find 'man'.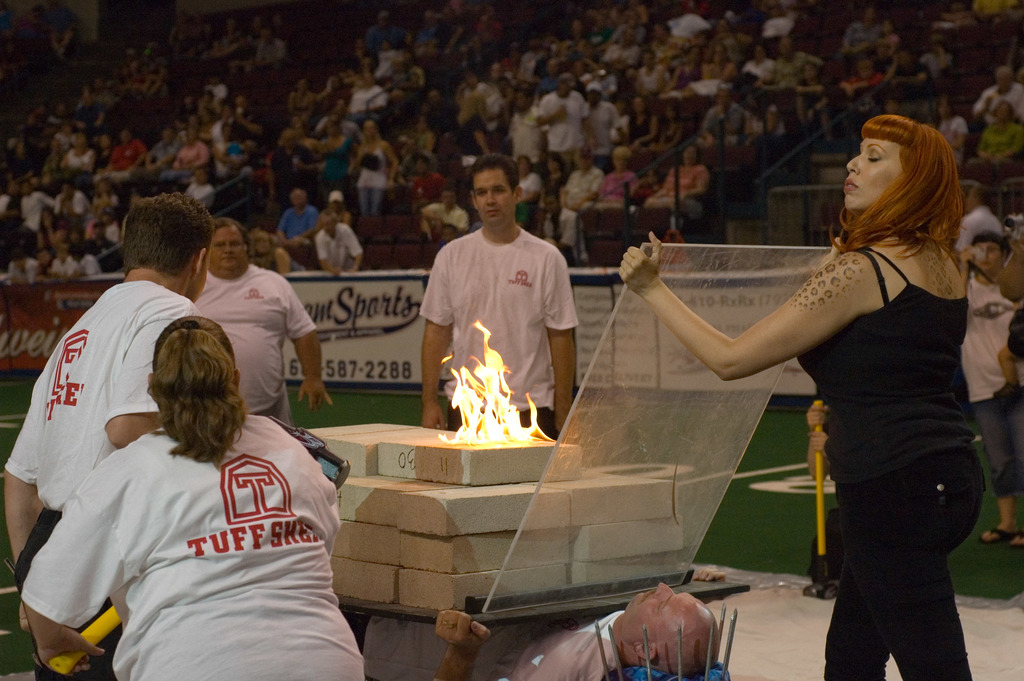
region(195, 218, 336, 424).
